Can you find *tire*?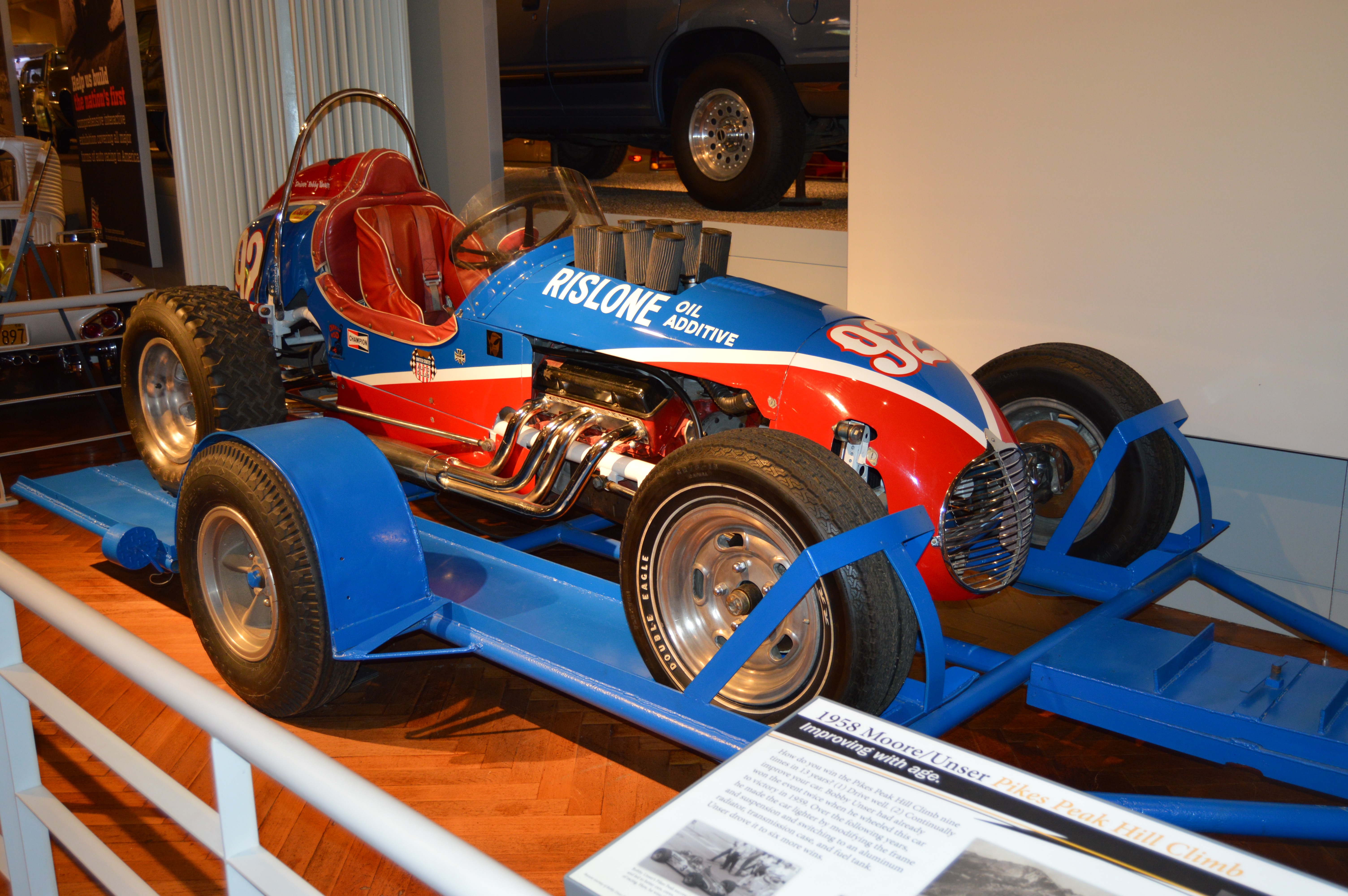
Yes, bounding box: {"left": 11, "top": 26, "right": 15, "bottom": 35}.
